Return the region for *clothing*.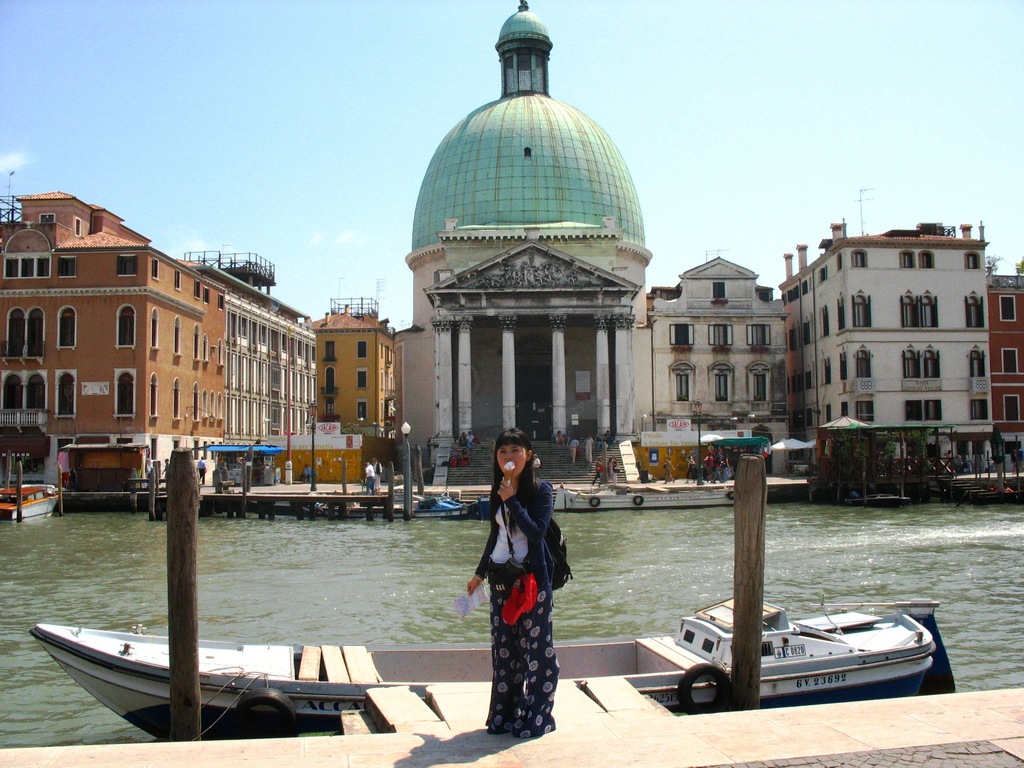
bbox=[198, 460, 206, 483].
